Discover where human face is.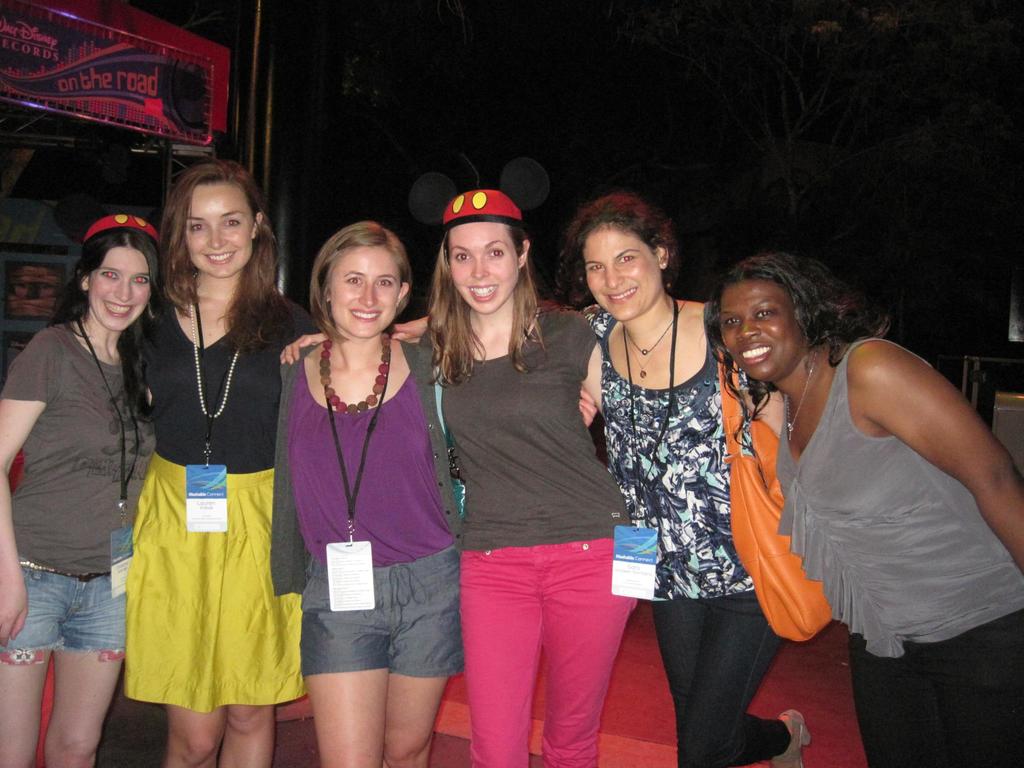
Discovered at [329,244,402,336].
